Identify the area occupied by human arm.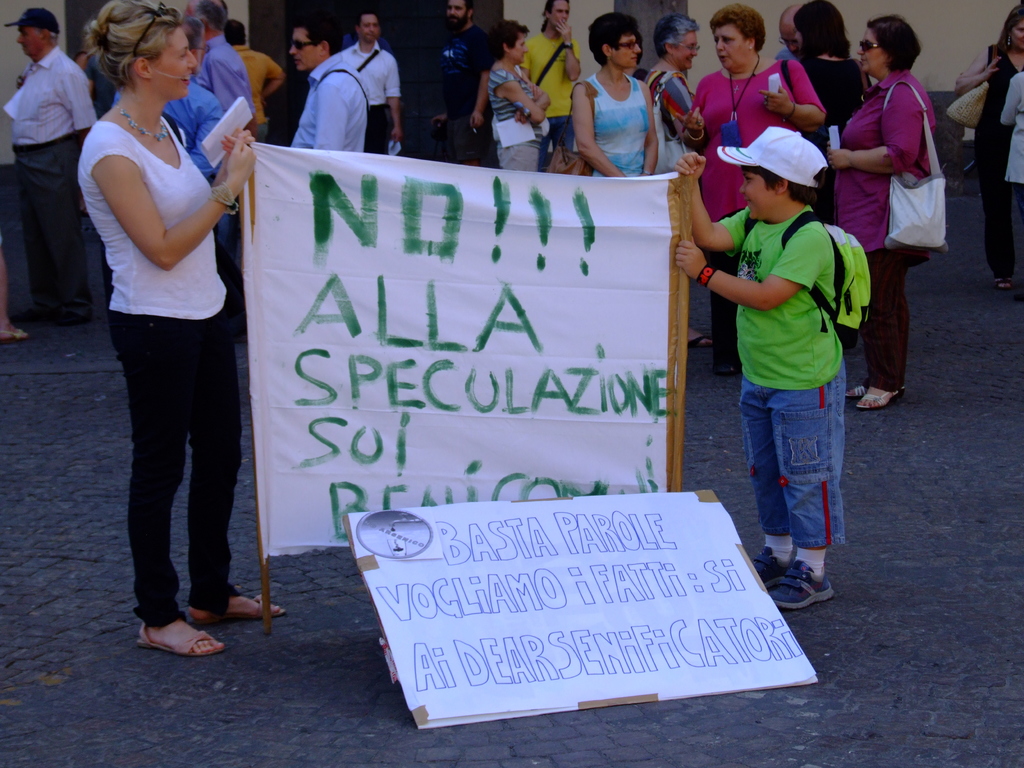
Area: (571, 83, 625, 177).
